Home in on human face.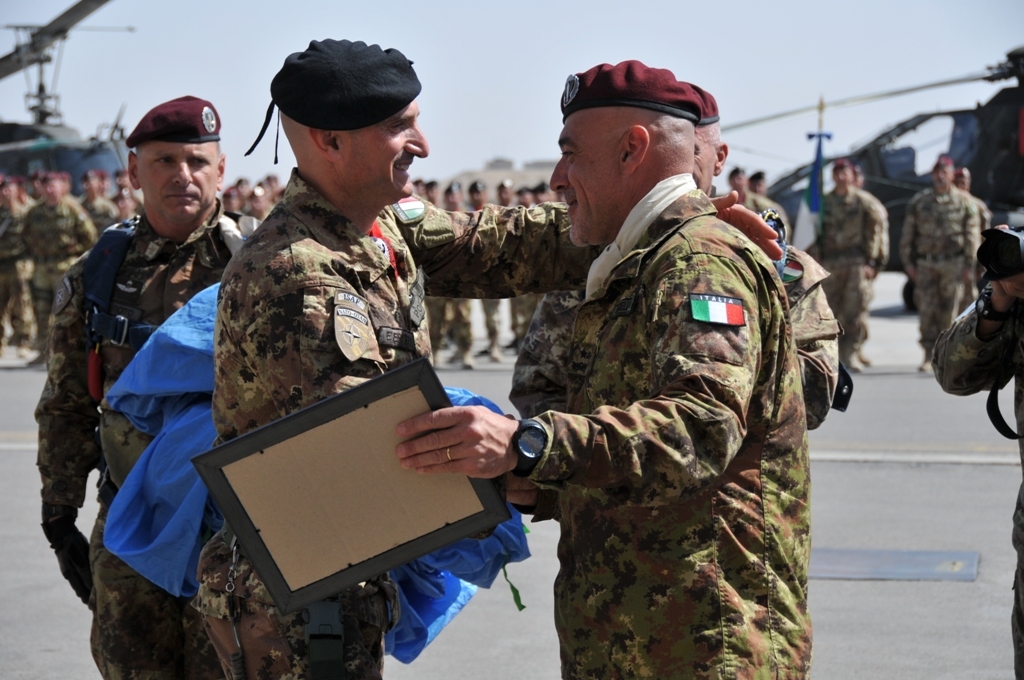
Homed in at bbox=(933, 159, 953, 183).
